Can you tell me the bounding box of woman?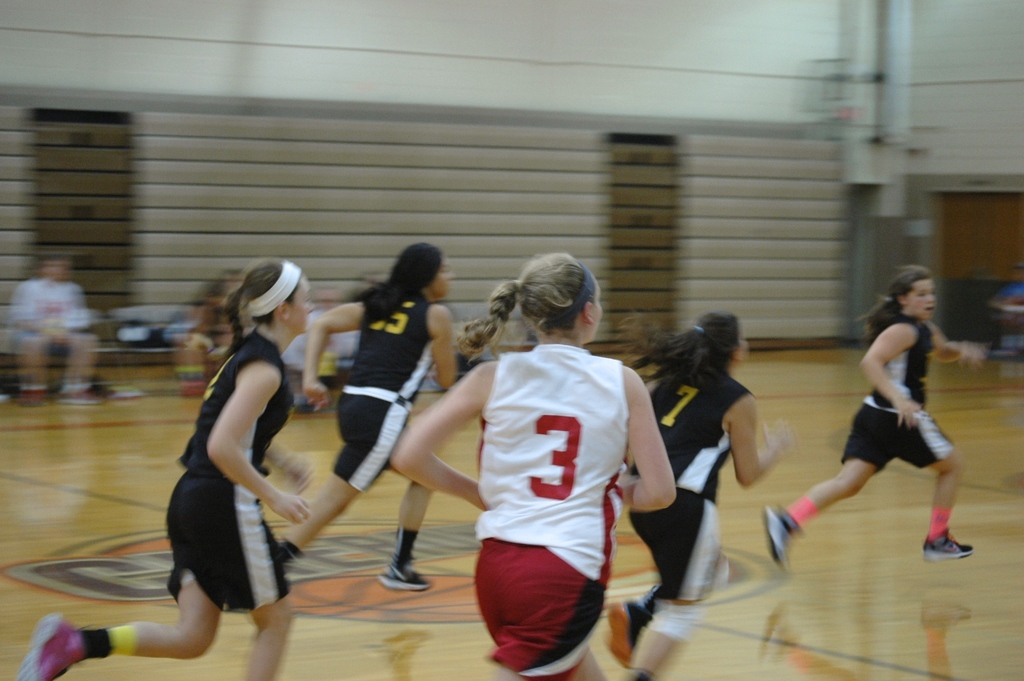
l=146, t=240, r=330, b=667.
